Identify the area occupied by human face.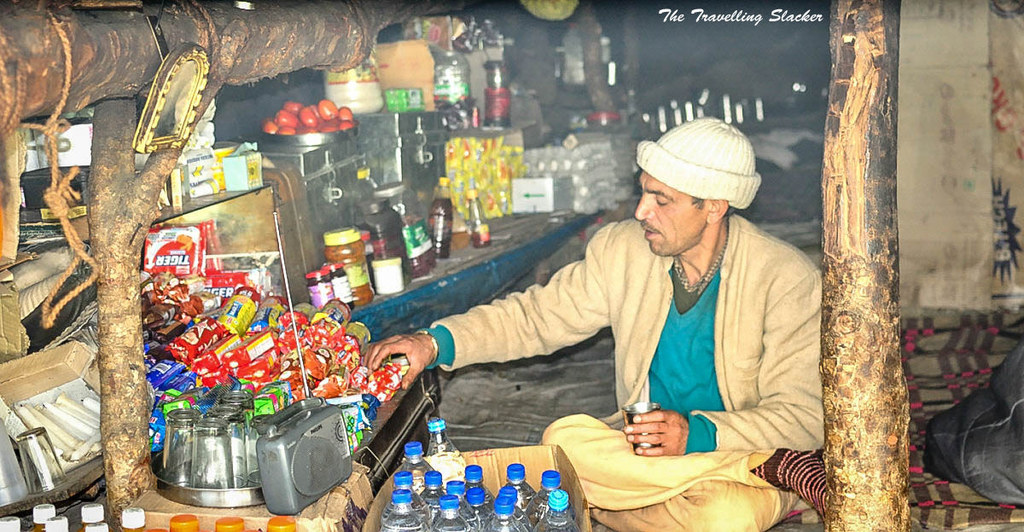
Area: locate(636, 174, 703, 255).
